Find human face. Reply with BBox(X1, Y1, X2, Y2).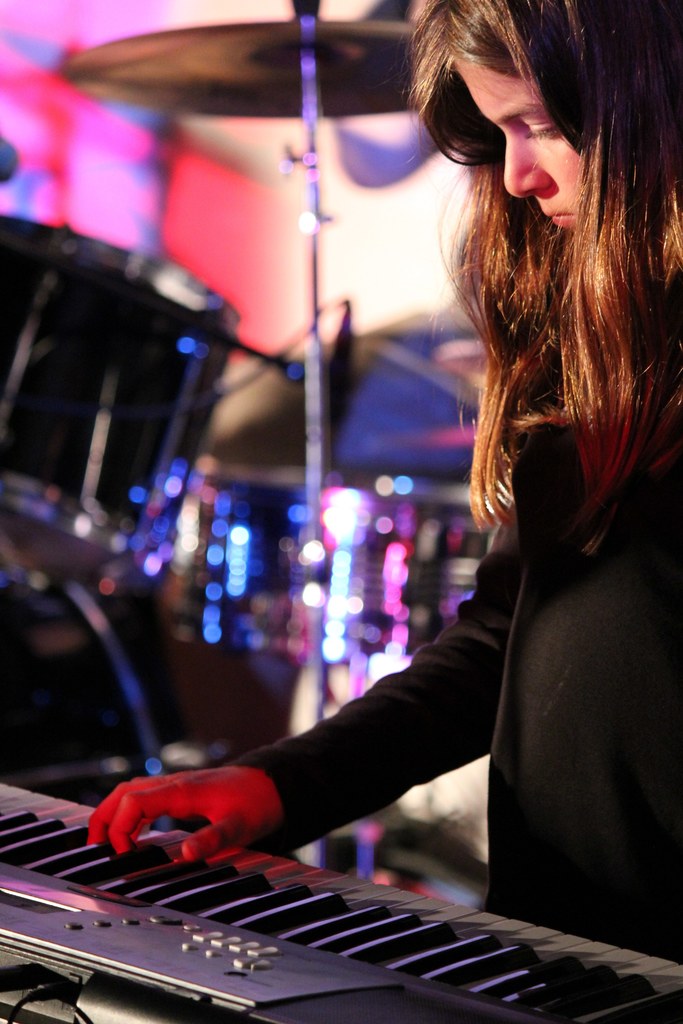
BBox(452, 64, 589, 228).
